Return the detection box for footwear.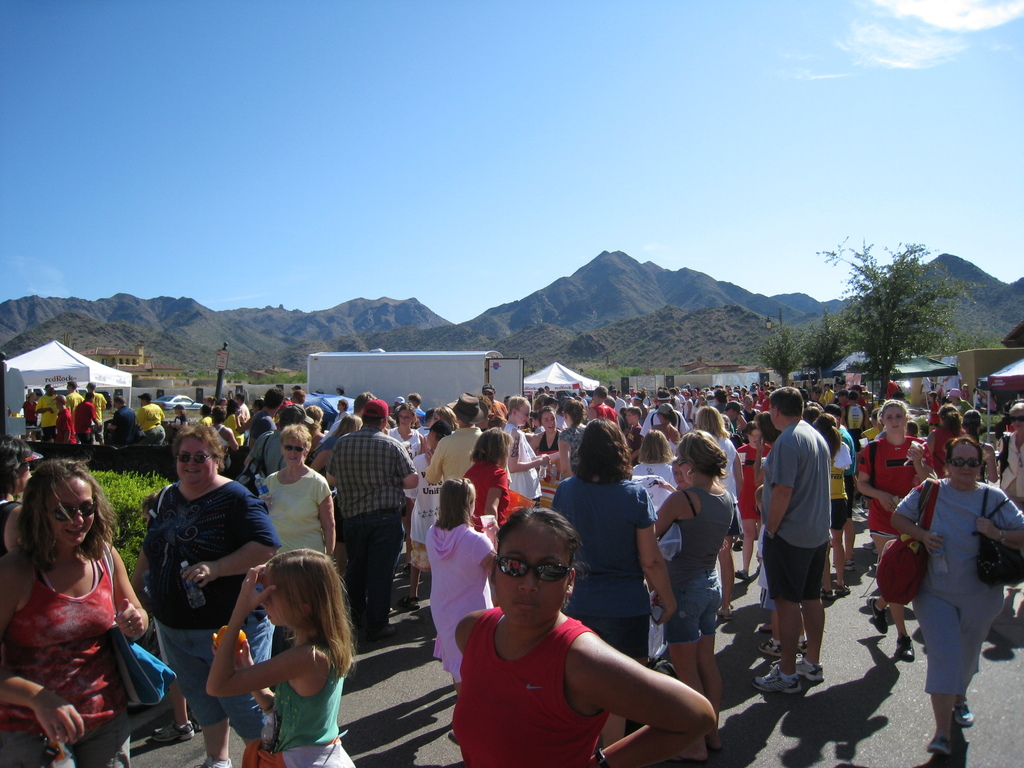
detection(829, 577, 851, 598).
